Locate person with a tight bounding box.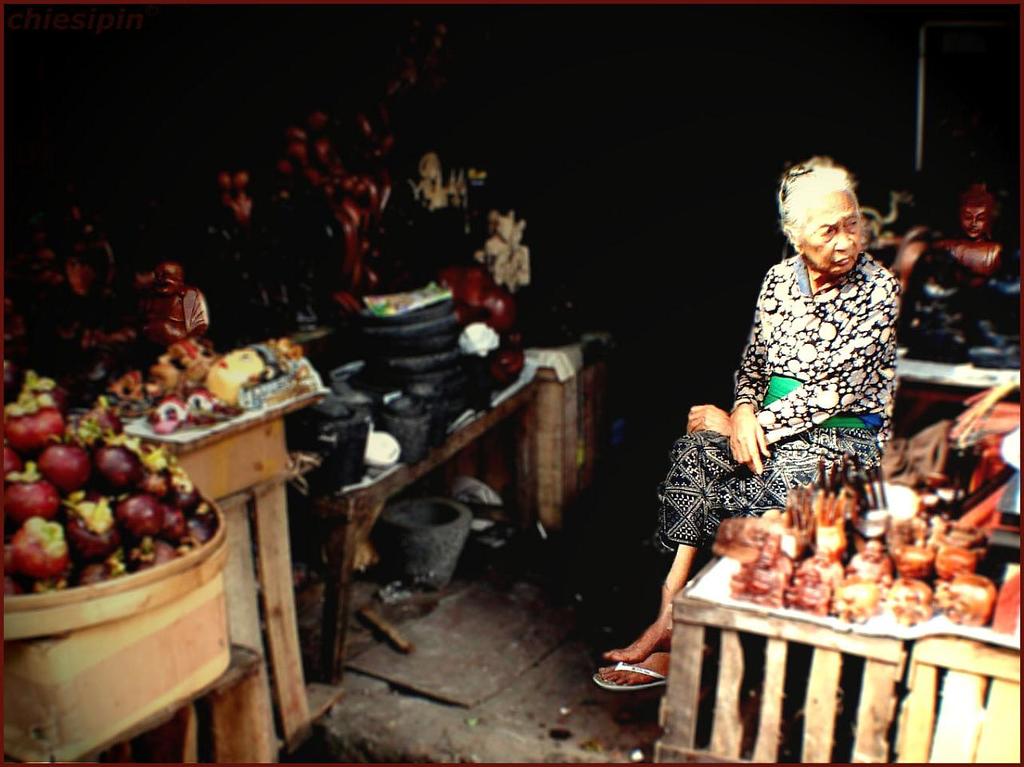
698/137/911/609.
